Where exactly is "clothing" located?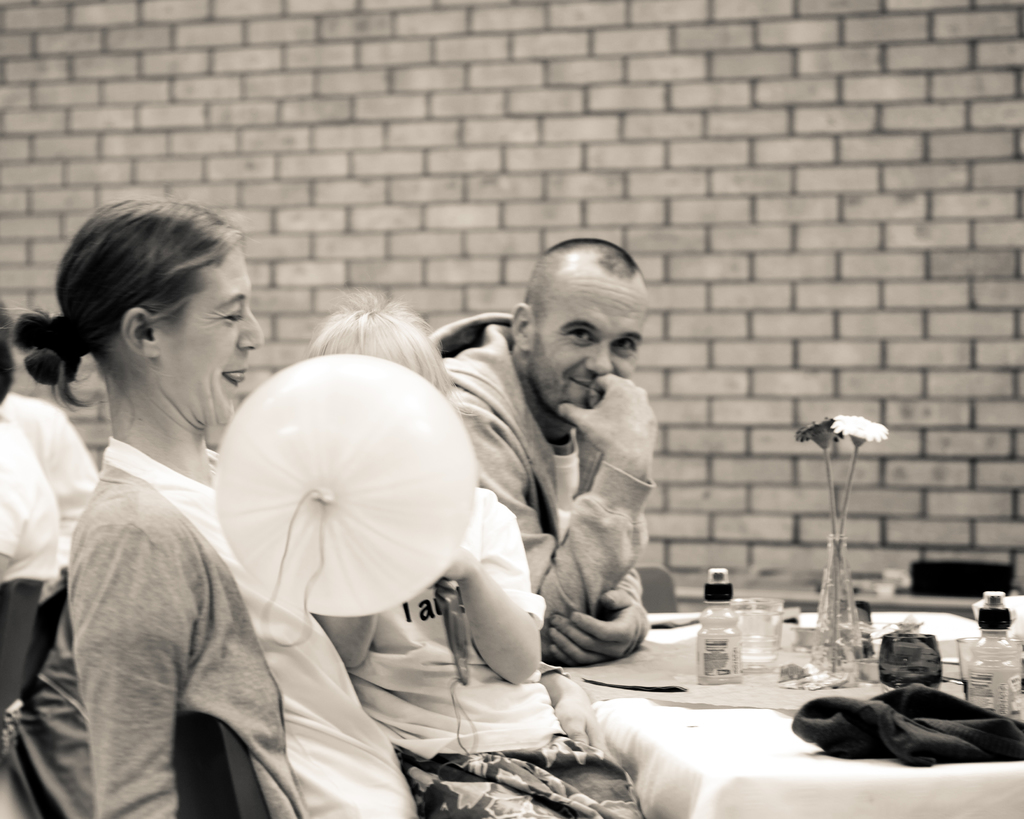
Its bounding box is 0,415,66,711.
